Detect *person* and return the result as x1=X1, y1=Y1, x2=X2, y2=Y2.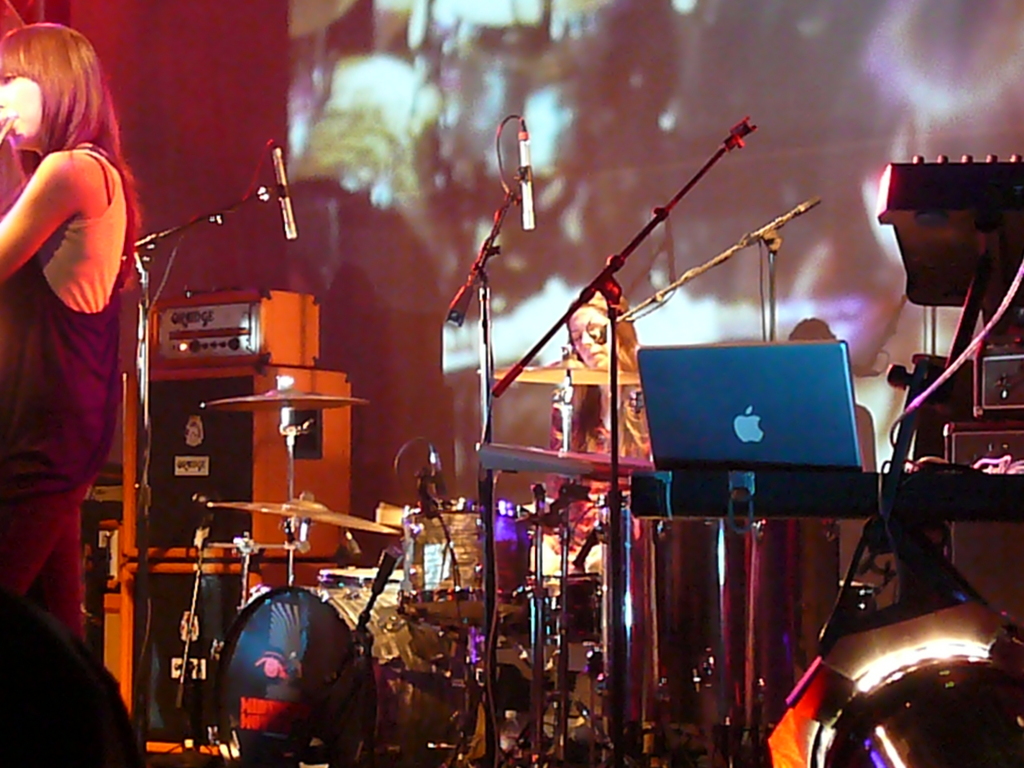
x1=0, y1=0, x2=146, y2=767.
